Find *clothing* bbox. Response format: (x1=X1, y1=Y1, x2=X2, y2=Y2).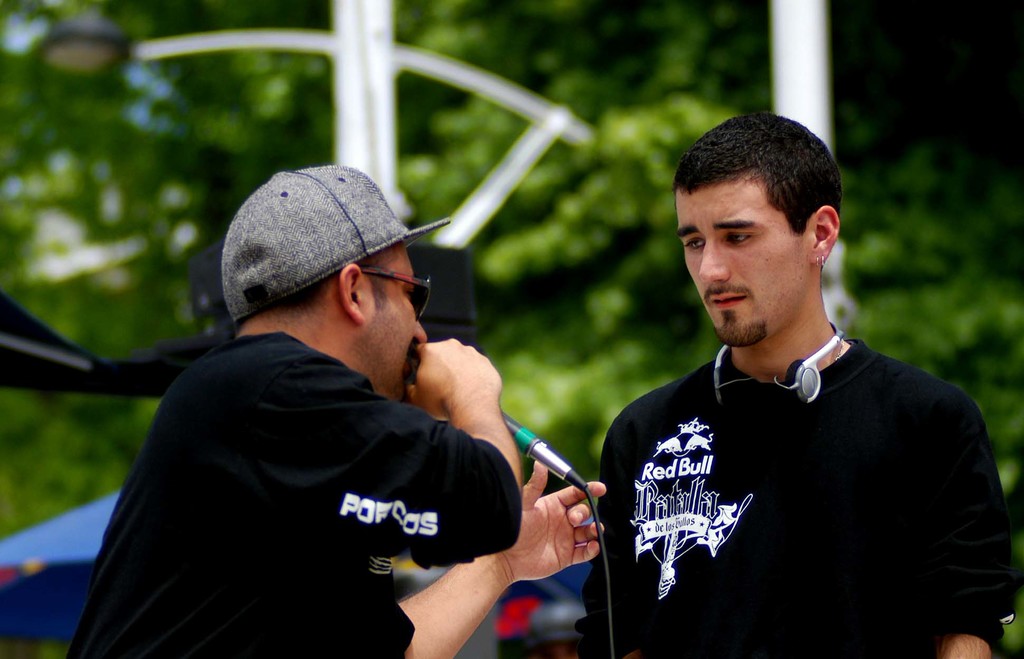
(x1=69, y1=329, x2=522, y2=658).
